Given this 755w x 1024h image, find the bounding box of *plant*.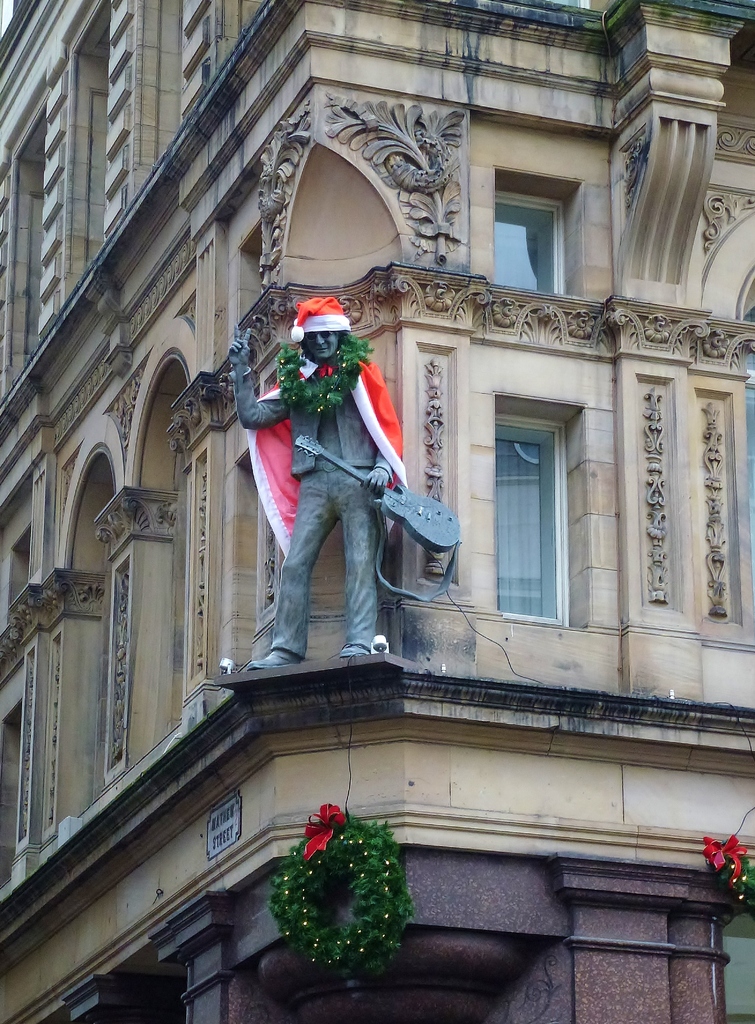
Rect(275, 324, 391, 415).
